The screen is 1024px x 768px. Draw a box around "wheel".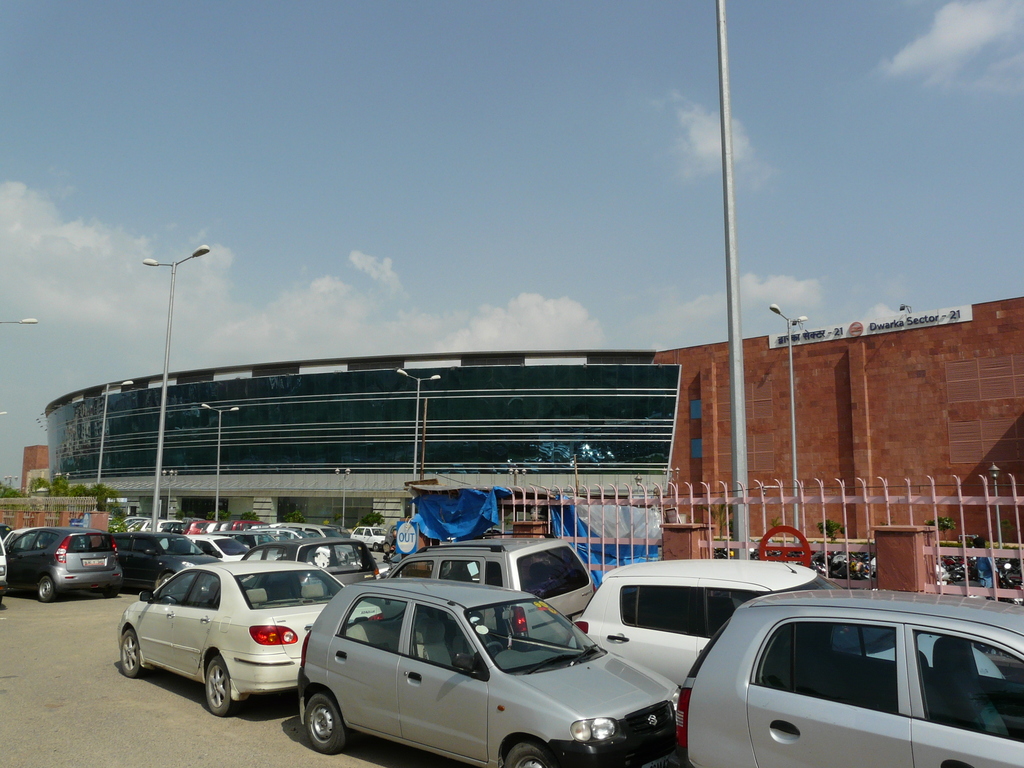
[left=504, top=745, right=553, bottom=767].
